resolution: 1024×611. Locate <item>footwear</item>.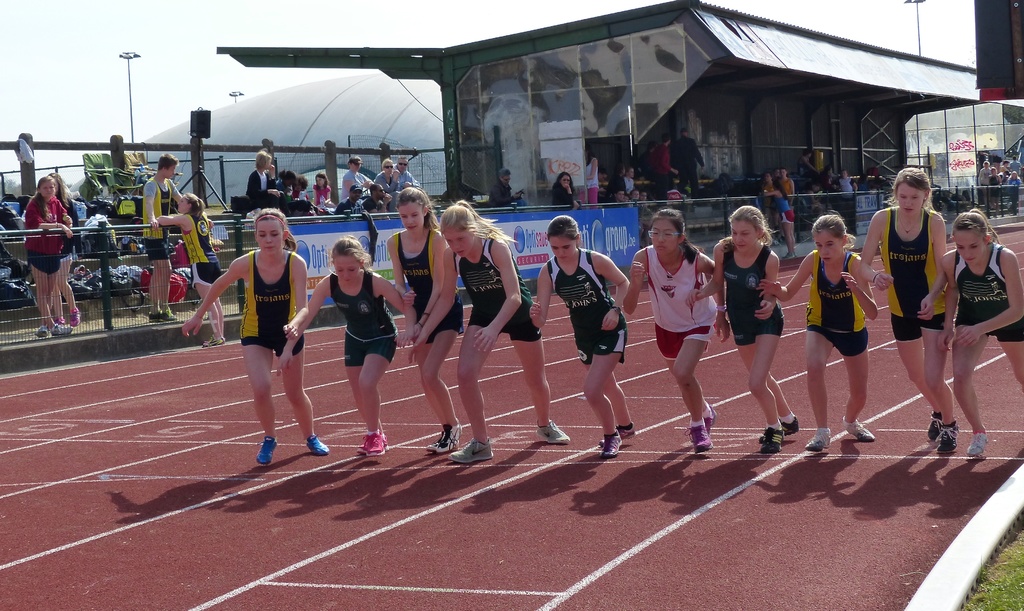
x1=202, y1=336, x2=224, y2=348.
